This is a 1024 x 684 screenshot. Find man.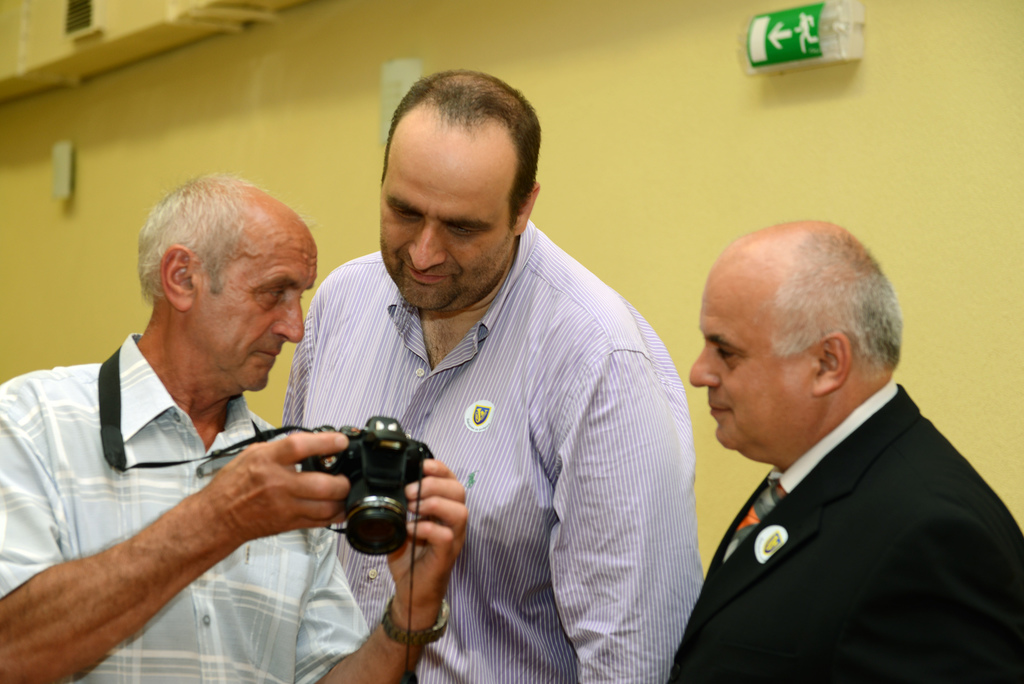
Bounding box: (276, 63, 710, 681).
